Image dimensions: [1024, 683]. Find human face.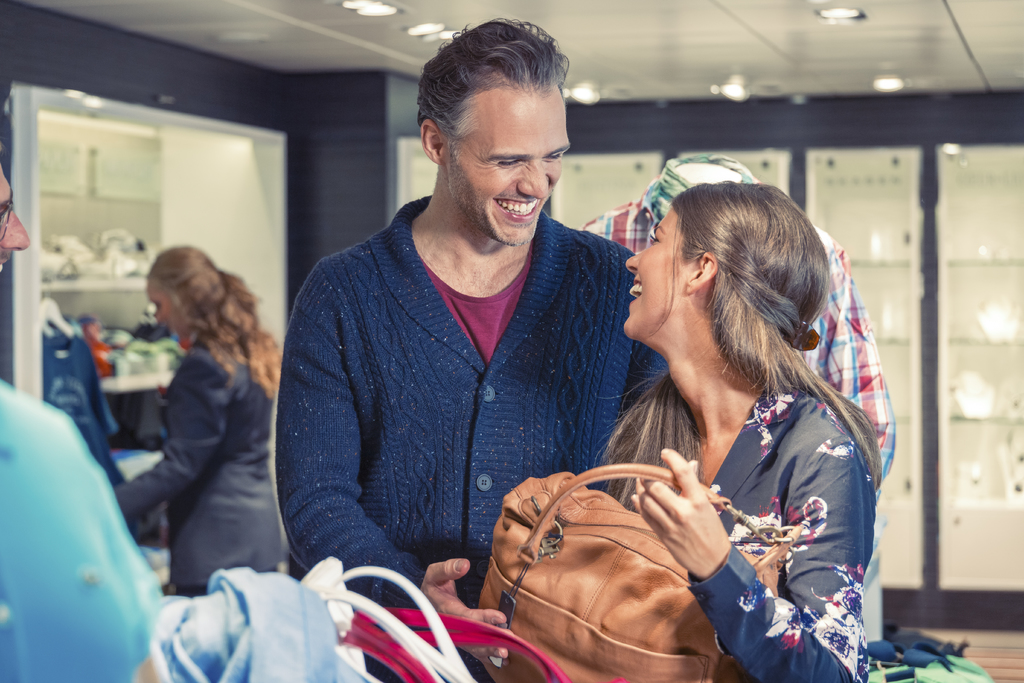
0/167/31/274.
